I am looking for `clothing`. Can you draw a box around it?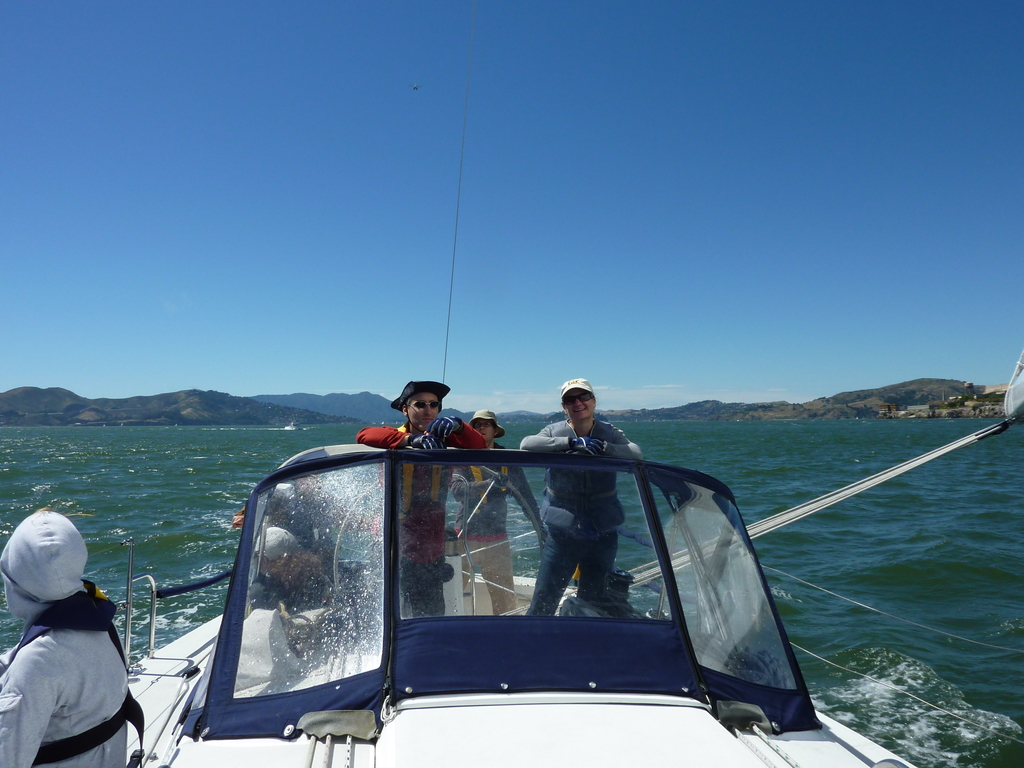
Sure, the bounding box is 519/416/644/613.
